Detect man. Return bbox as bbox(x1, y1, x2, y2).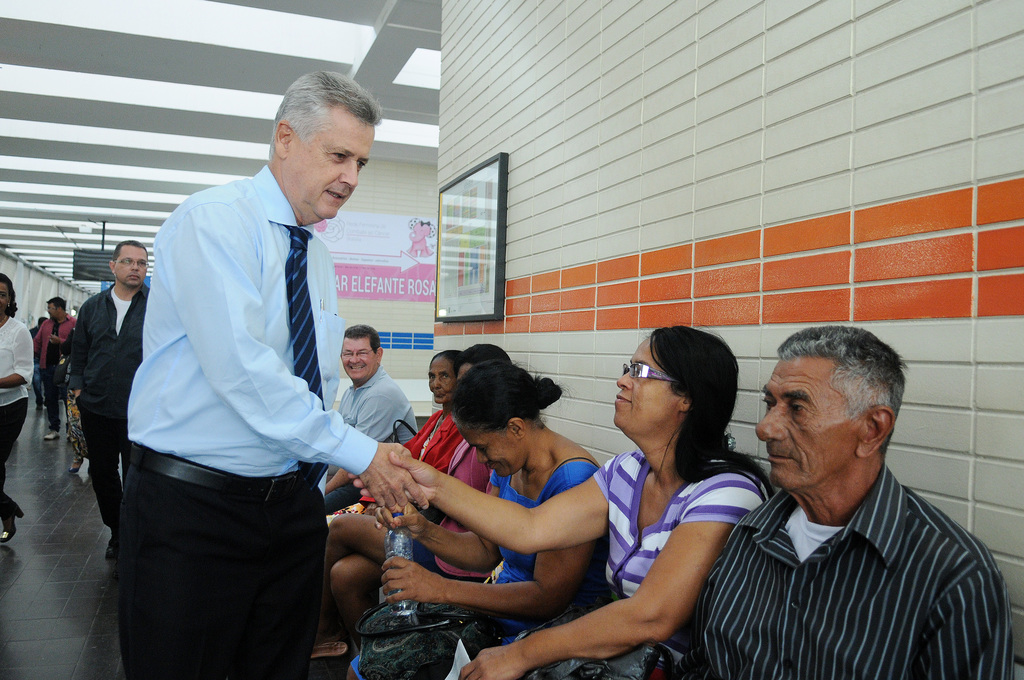
bbox(116, 69, 433, 679).
